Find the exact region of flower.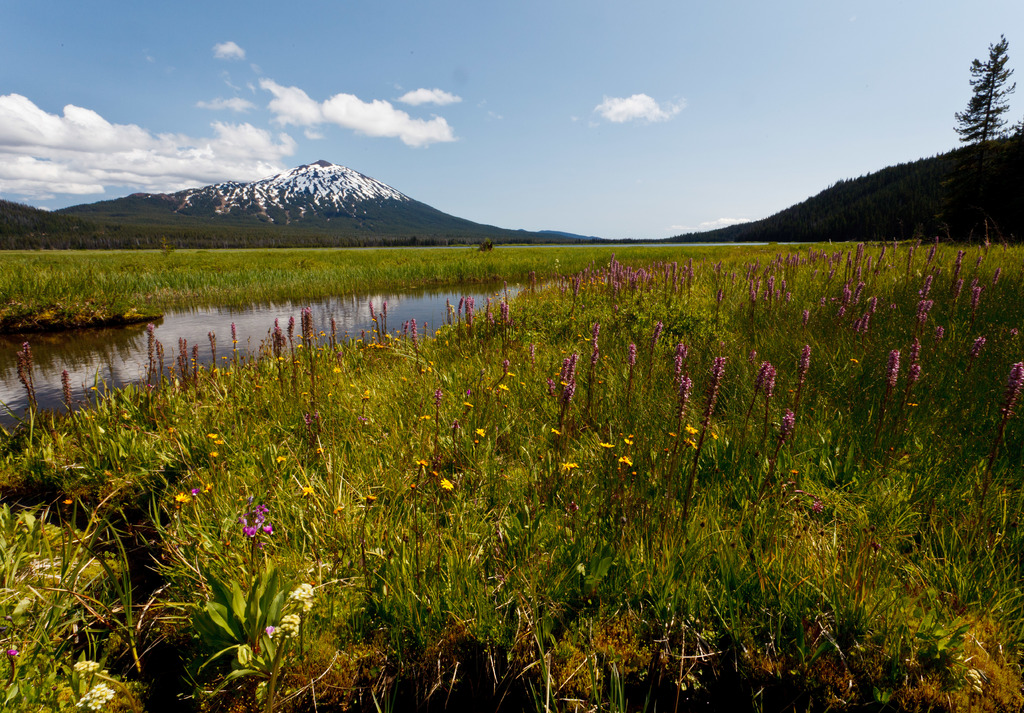
Exact region: detection(682, 438, 695, 450).
